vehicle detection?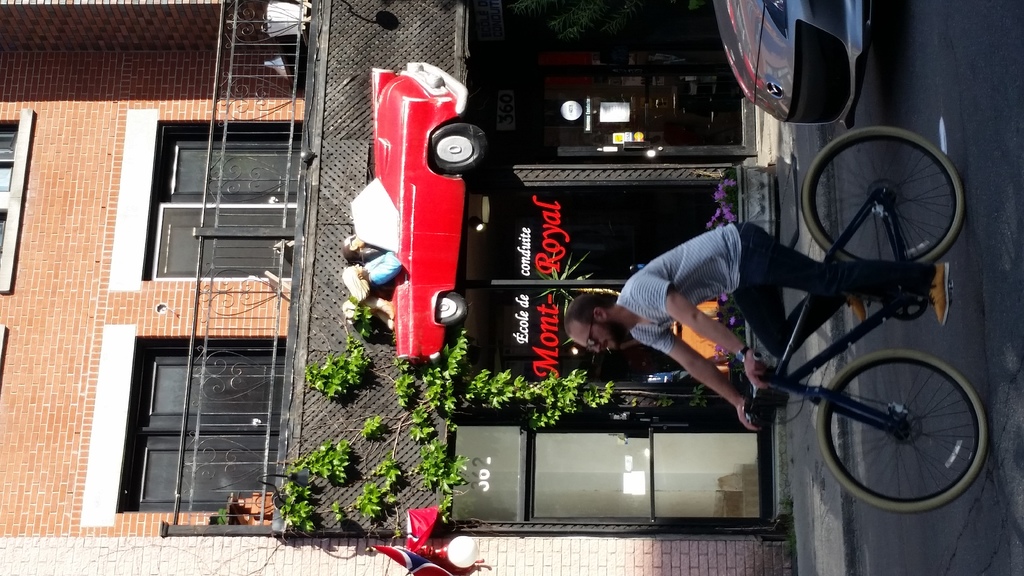
detection(340, 79, 486, 412)
